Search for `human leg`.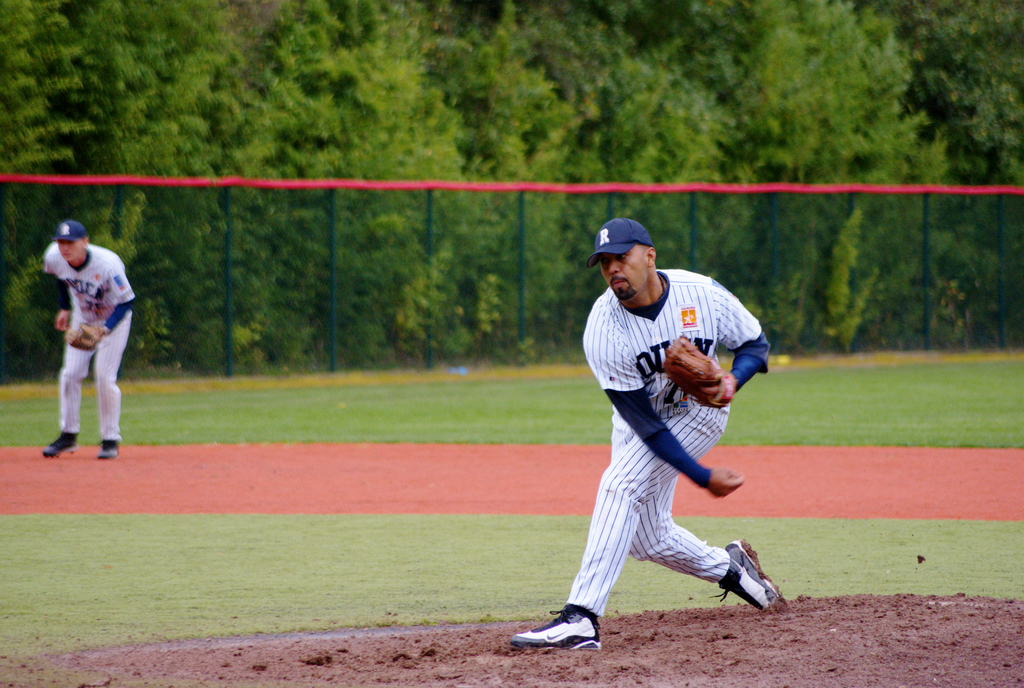
Found at 42,307,93,454.
